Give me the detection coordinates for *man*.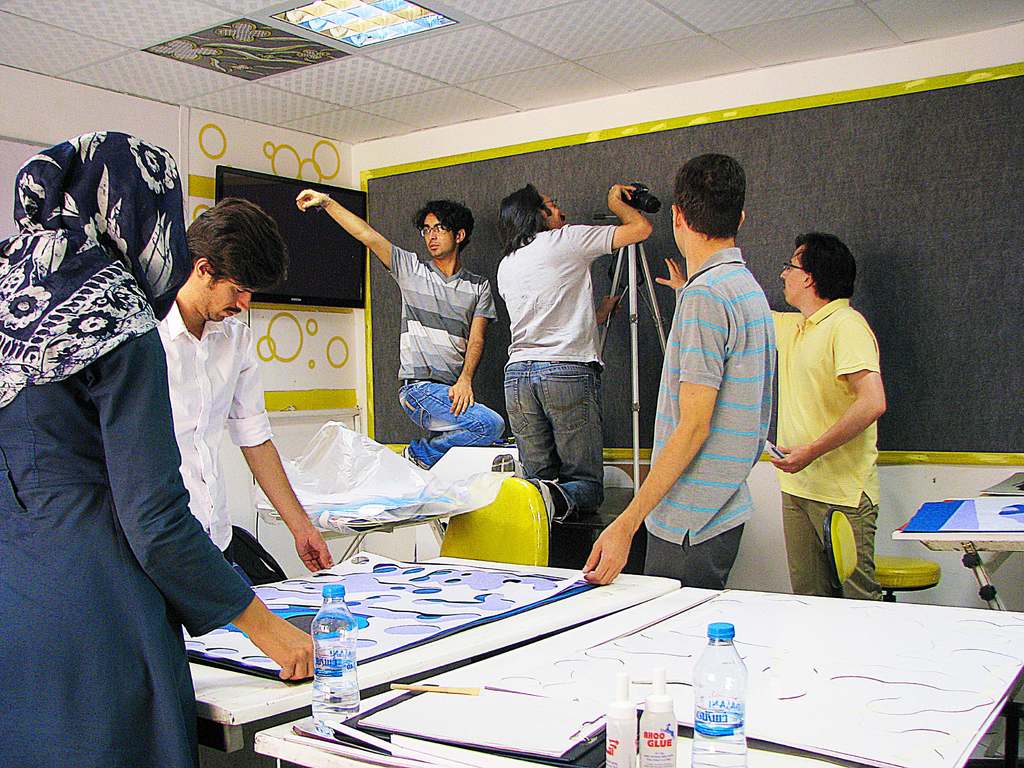
(582, 153, 778, 586).
